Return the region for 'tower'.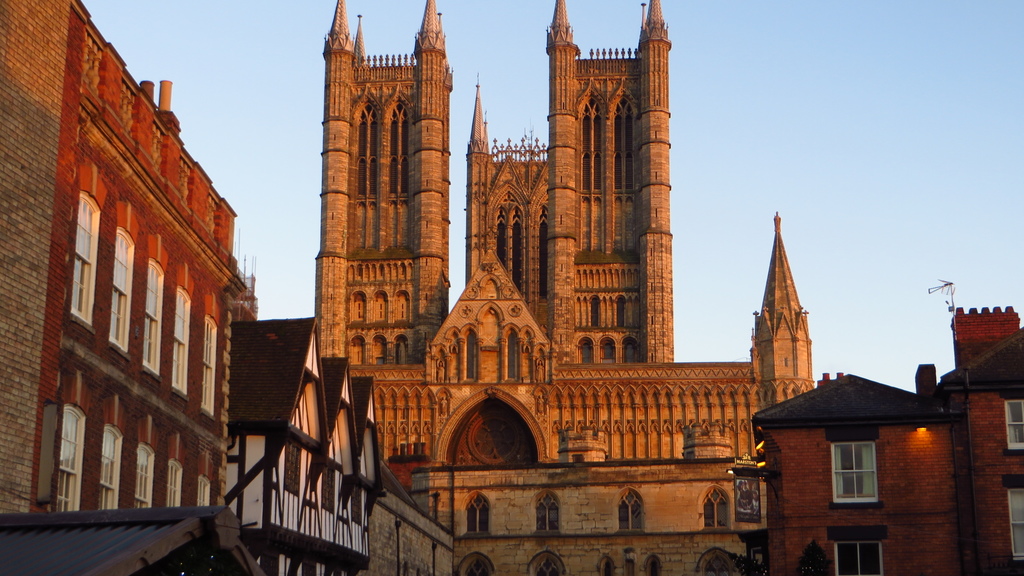
456,72,553,339.
